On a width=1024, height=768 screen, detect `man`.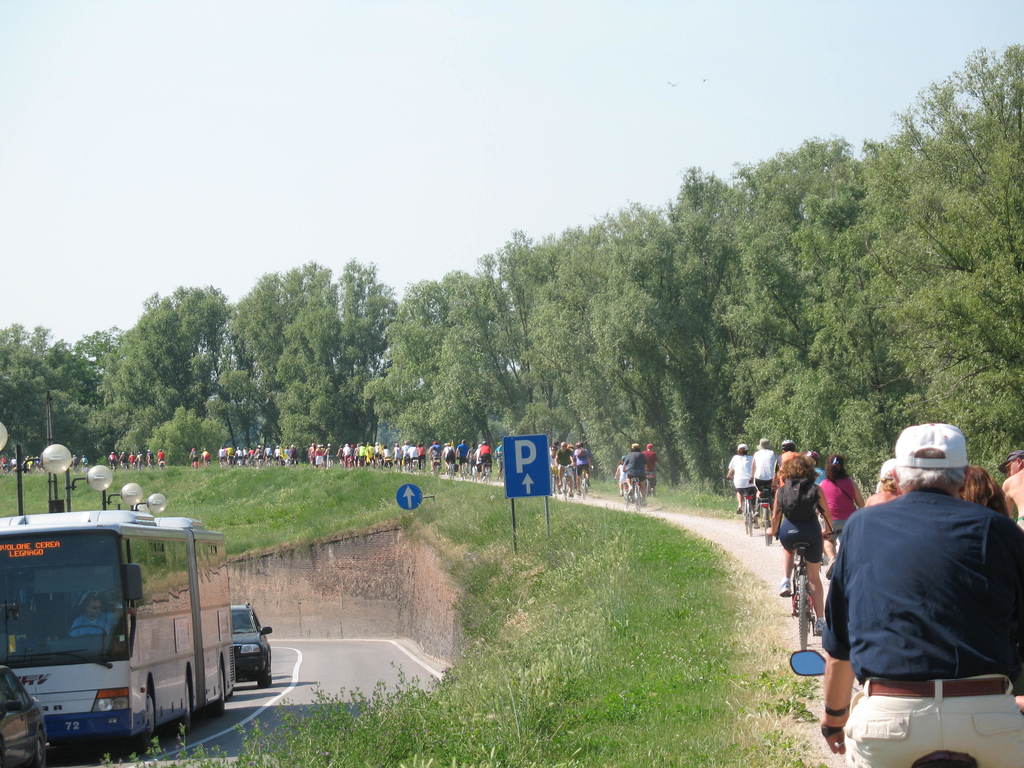
detection(817, 394, 1013, 760).
